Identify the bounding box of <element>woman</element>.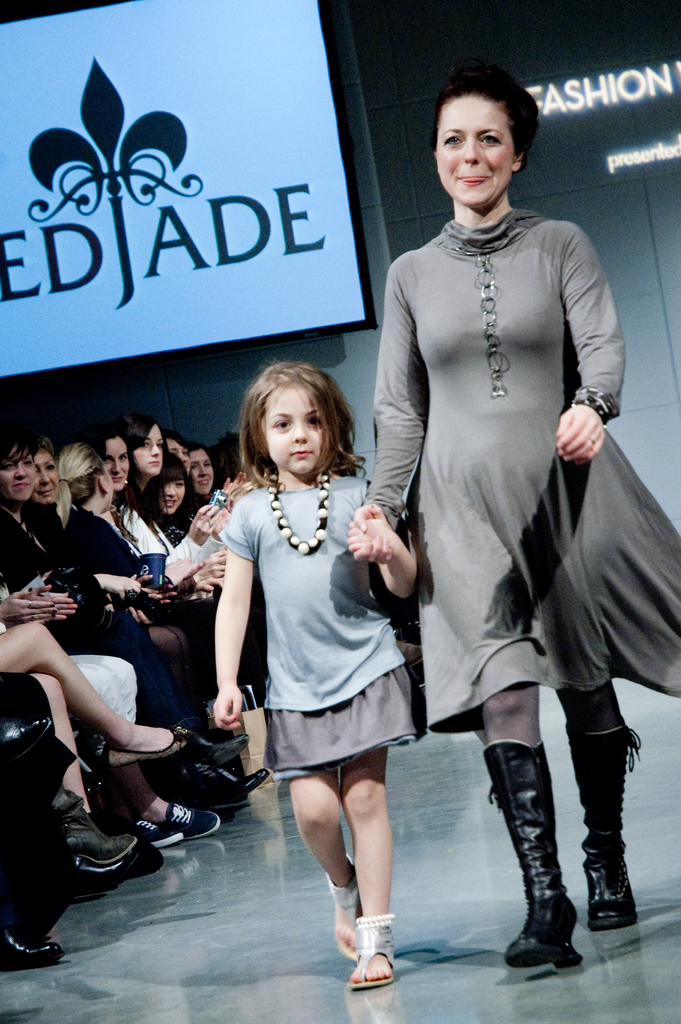
left=100, top=440, right=224, bottom=597.
